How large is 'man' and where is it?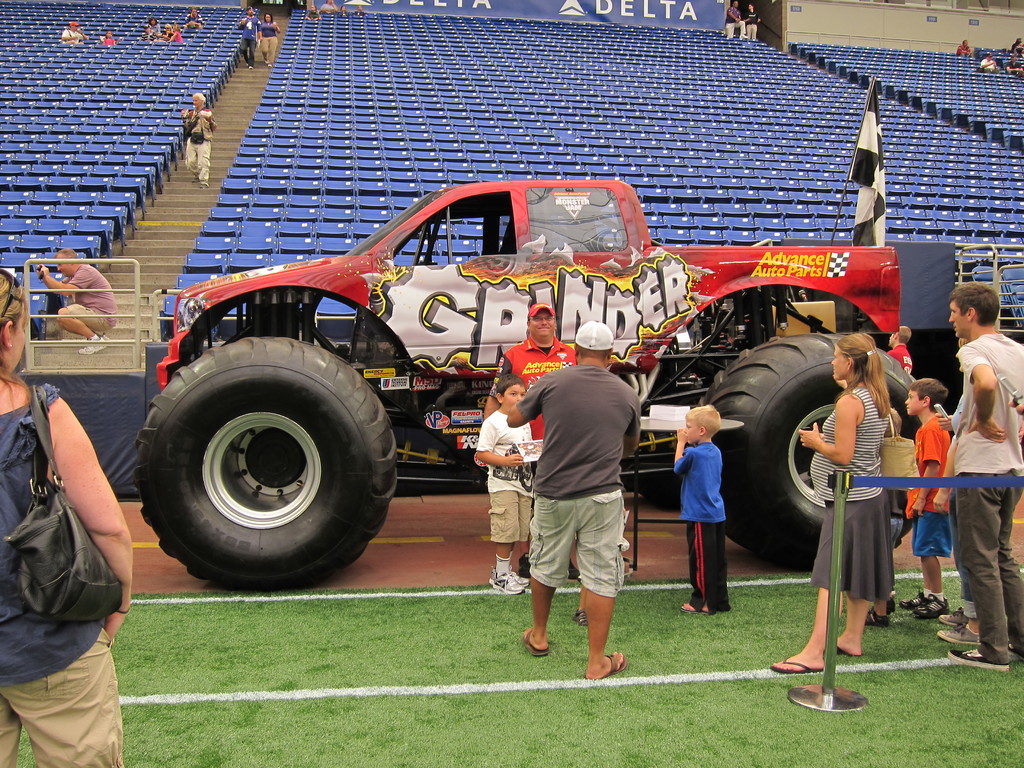
Bounding box: select_region(34, 241, 117, 352).
